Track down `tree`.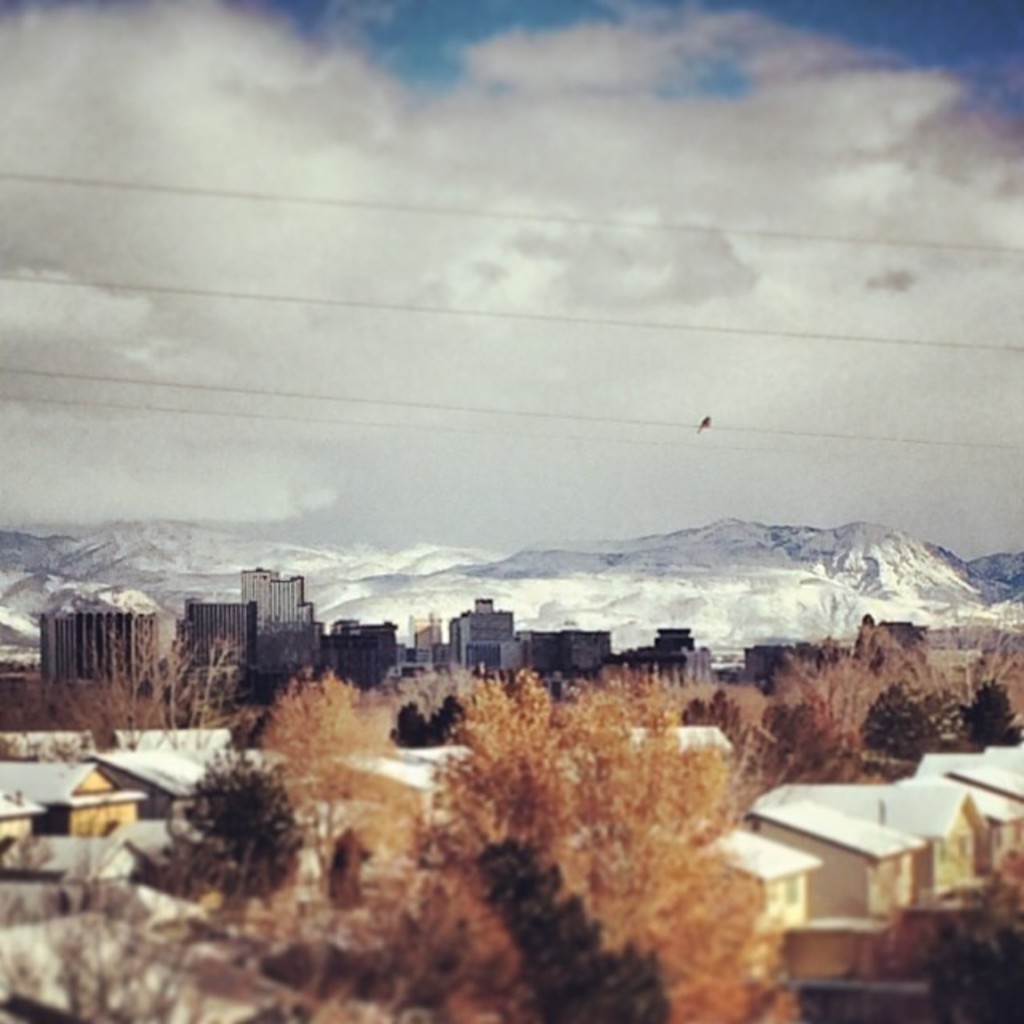
Tracked to [left=384, top=706, right=421, bottom=755].
